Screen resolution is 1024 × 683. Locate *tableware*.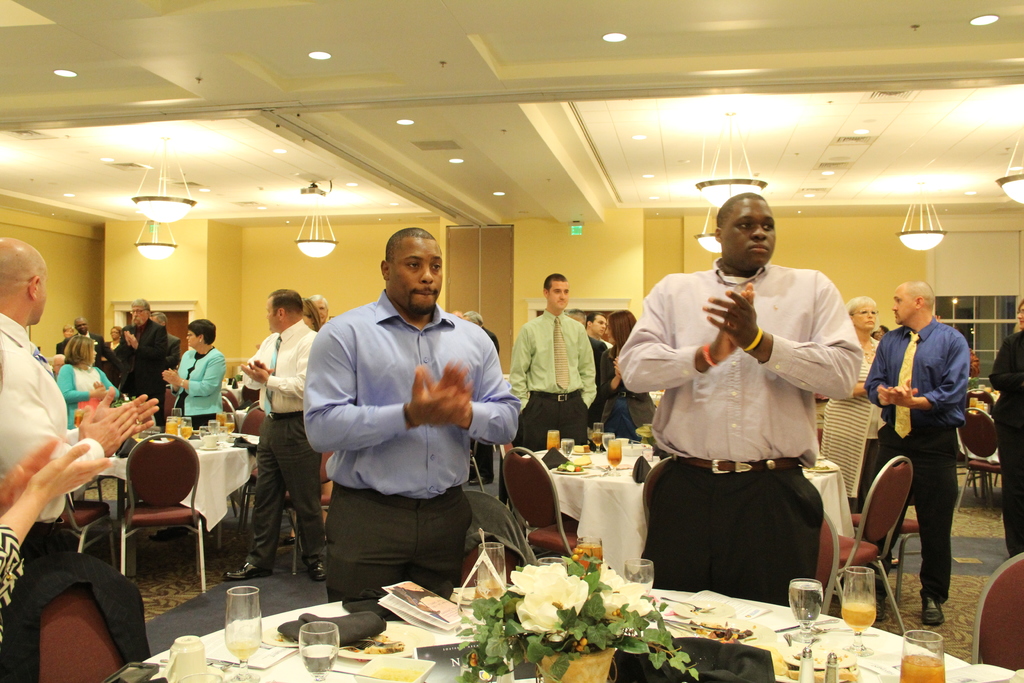
pyautogui.locateOnScreen(968, 395, 977, 415).
